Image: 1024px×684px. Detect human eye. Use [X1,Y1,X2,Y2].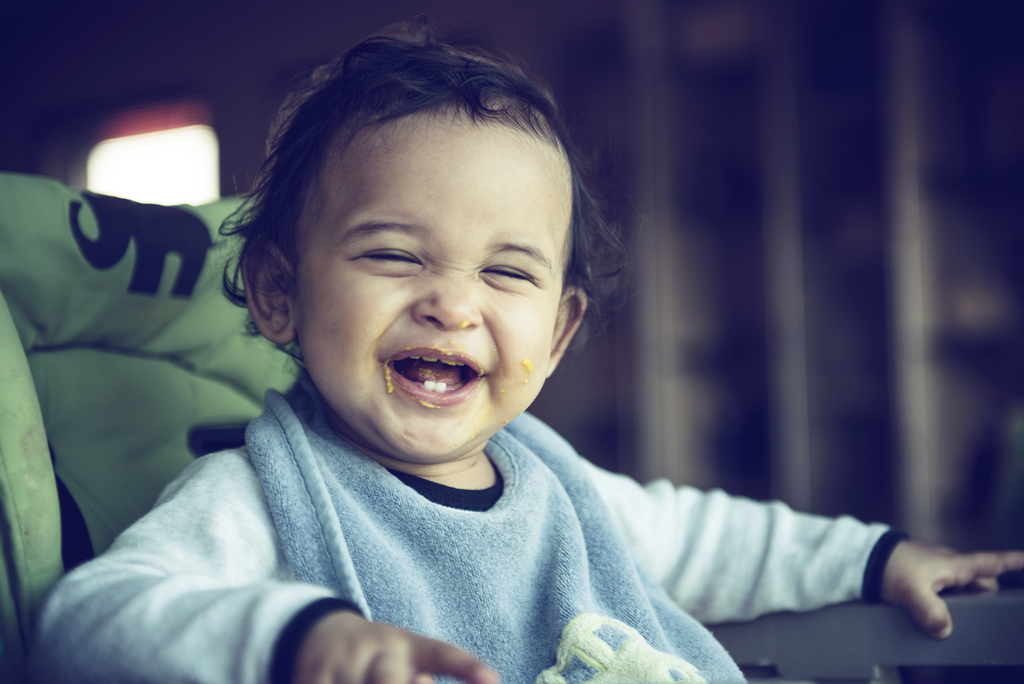
[328,233,433,287].
